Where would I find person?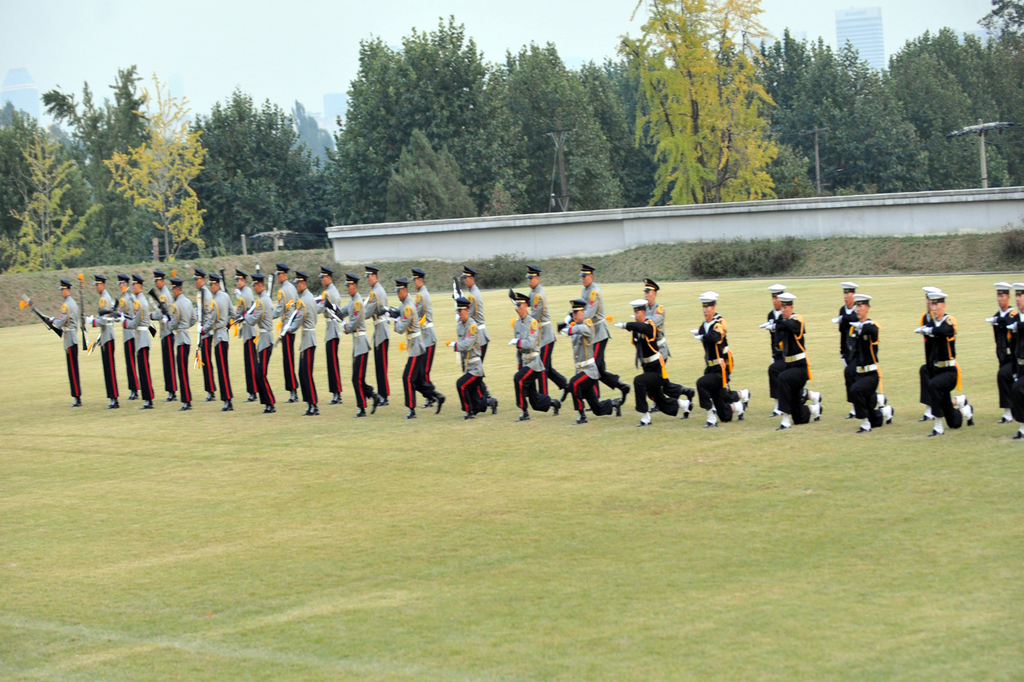
At 45 280 86 409.
